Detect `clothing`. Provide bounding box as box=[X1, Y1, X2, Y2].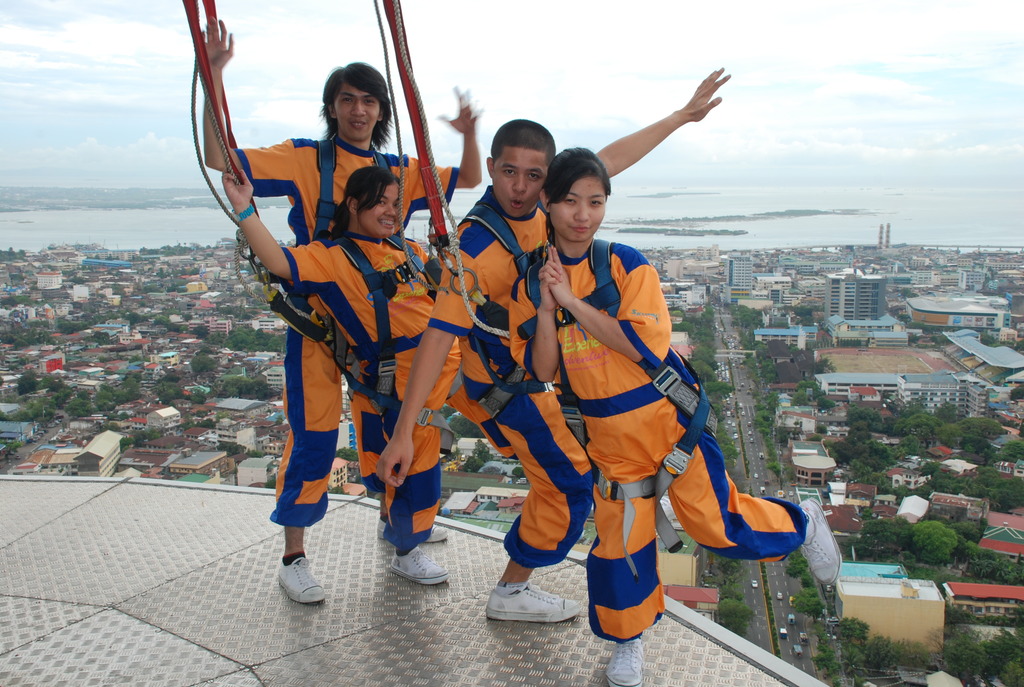
box=[430, 186, 598, 567].
